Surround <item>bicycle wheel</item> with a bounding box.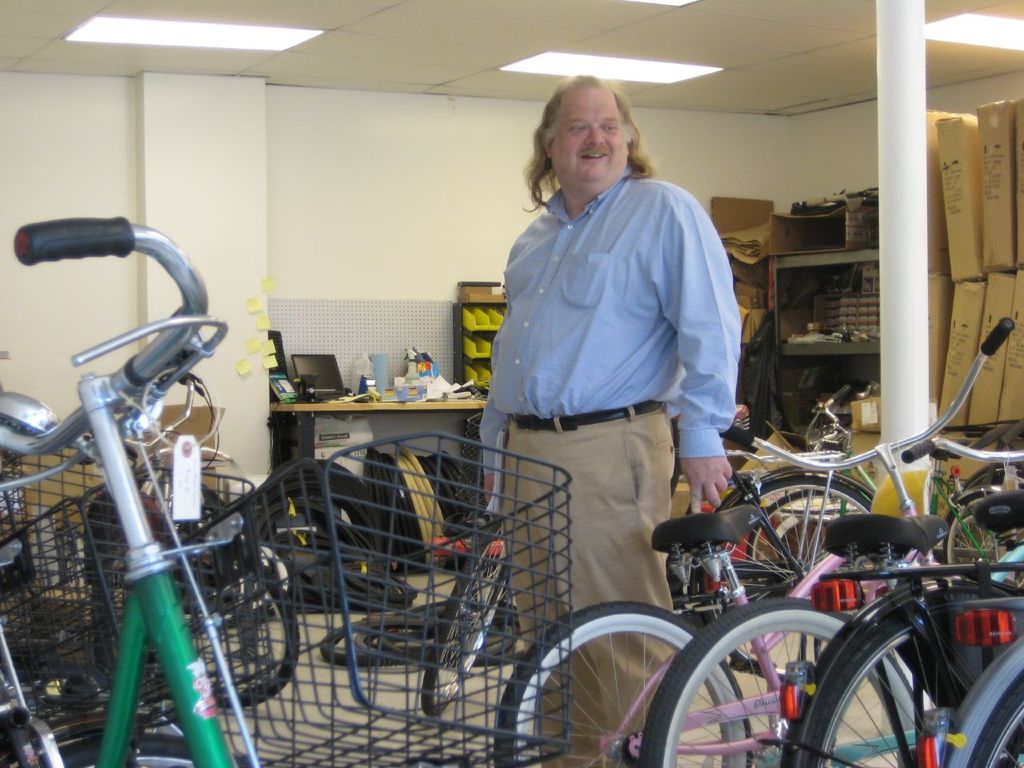
<bbox>731, 475, 854, 603</bbox>.
